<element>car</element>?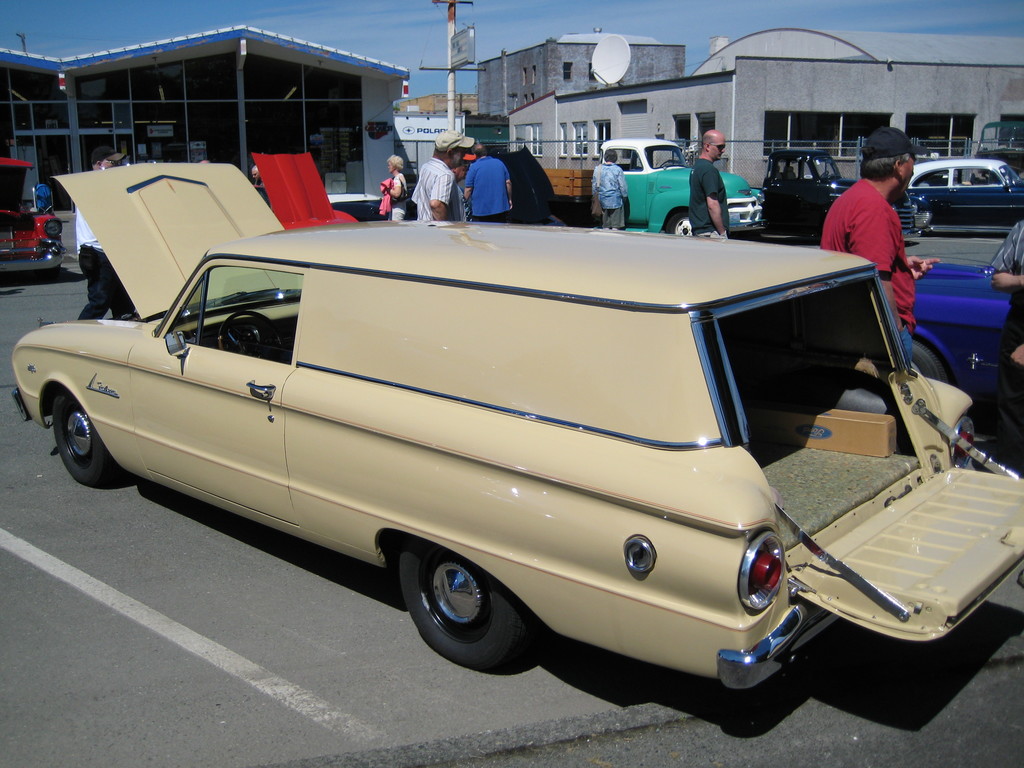
bbox=[593, 132, 758, 237]
